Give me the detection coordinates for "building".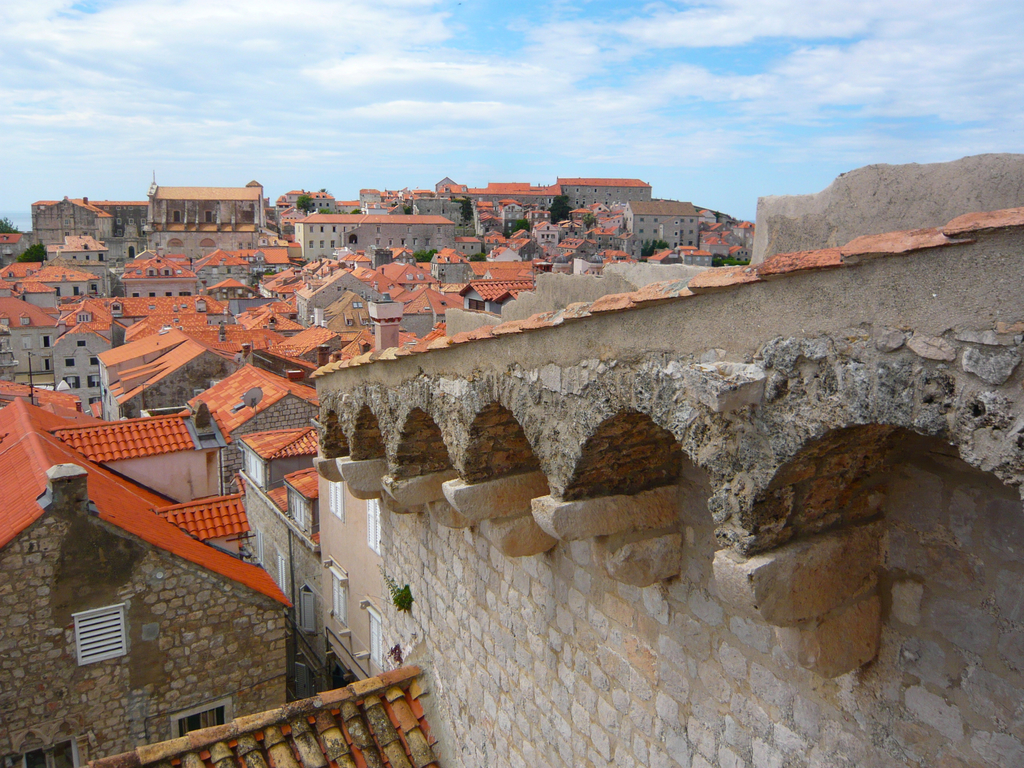
left=242, top=264, right=464, bottom=352.
